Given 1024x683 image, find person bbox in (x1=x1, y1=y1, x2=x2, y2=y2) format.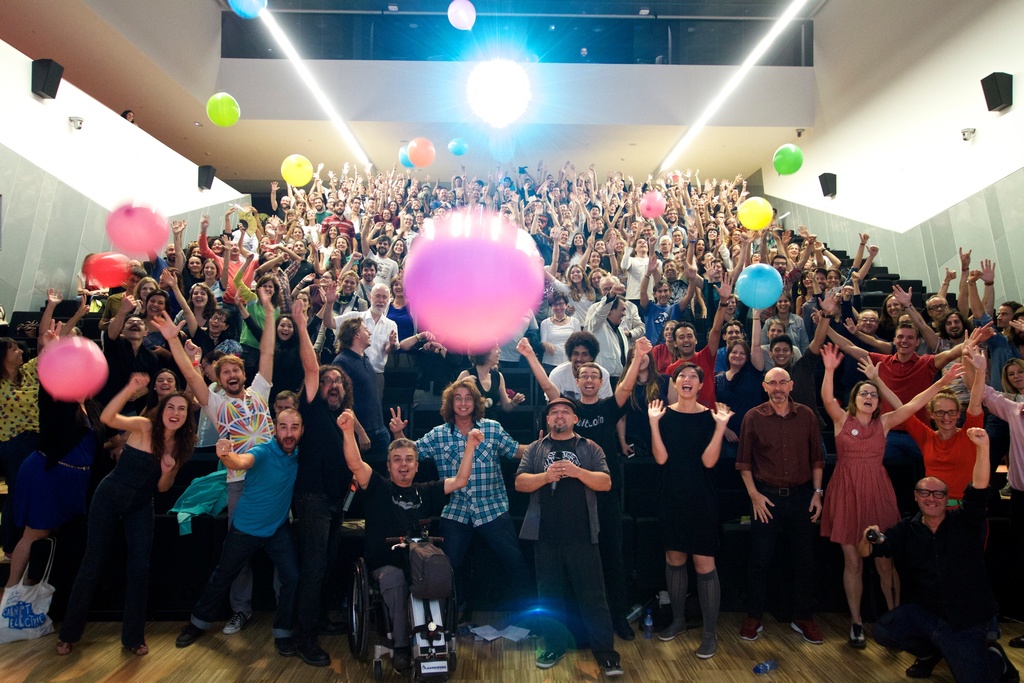
(x1=239, y1=218, x2=273, y2=268).
